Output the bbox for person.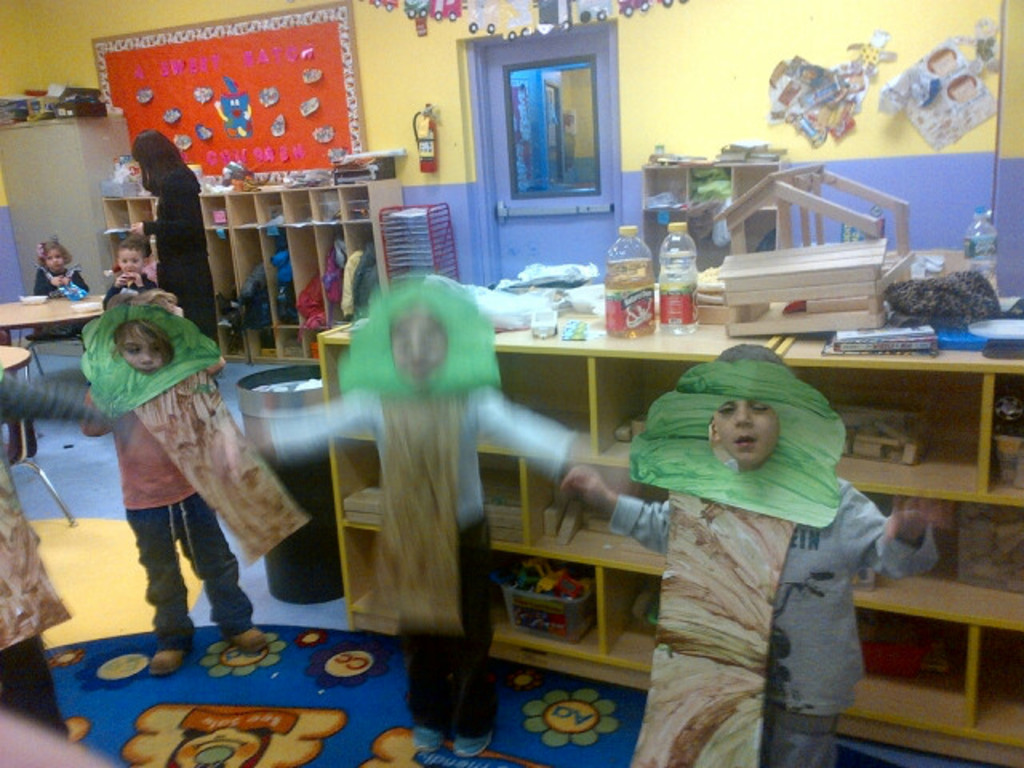
101,232,165,306.
